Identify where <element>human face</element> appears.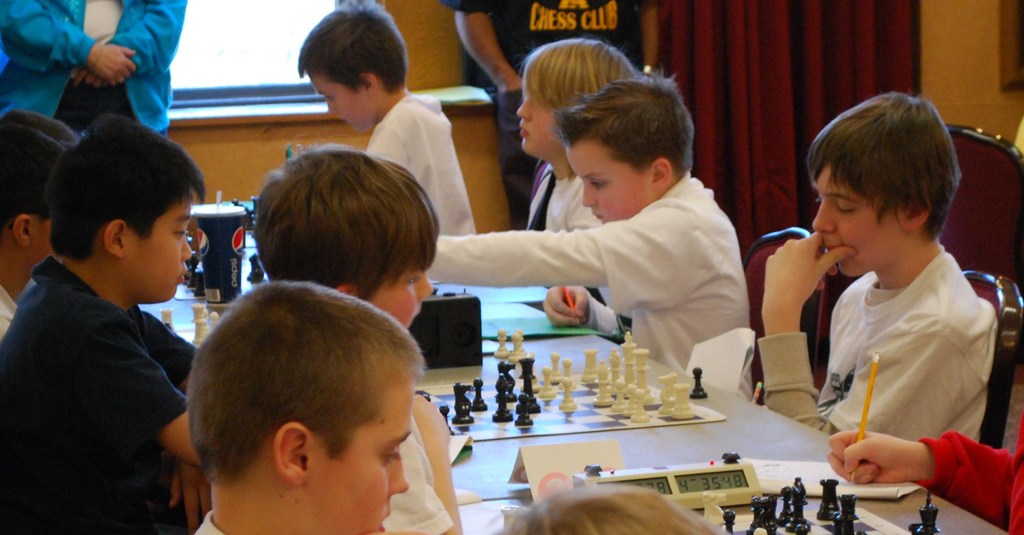
Appears at {"left": 568, "top": 154, "right": 655, "bottom": 224}.
